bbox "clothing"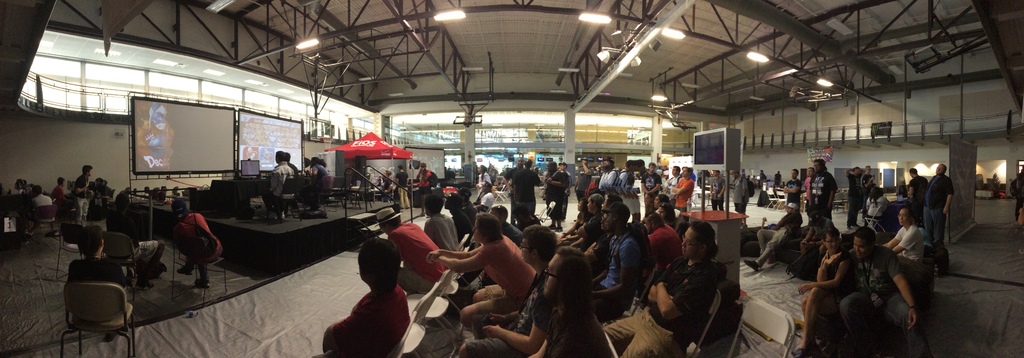
863, 279, 911, 343
